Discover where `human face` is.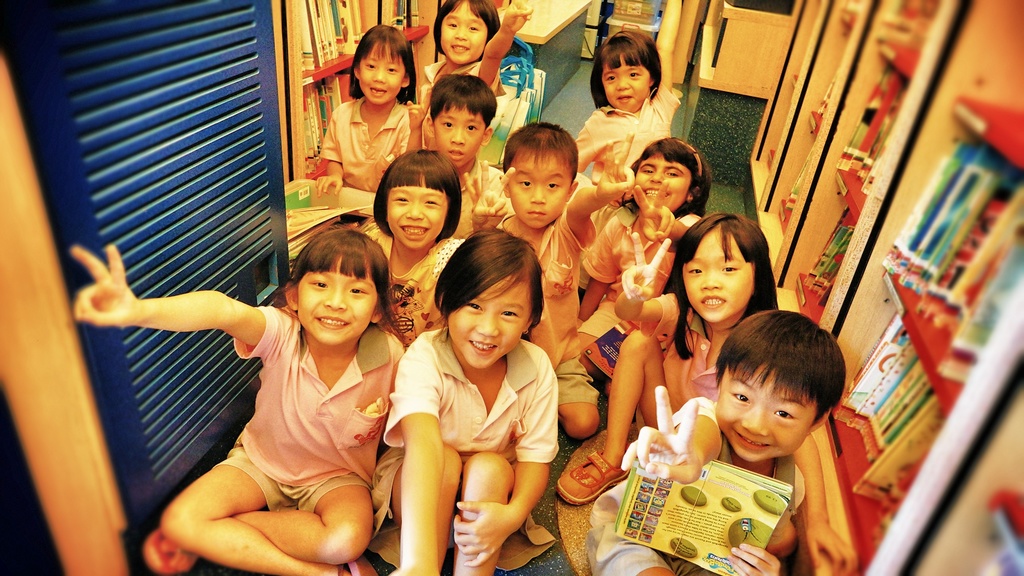
Discovered at region(432, 104, 487, 167).
